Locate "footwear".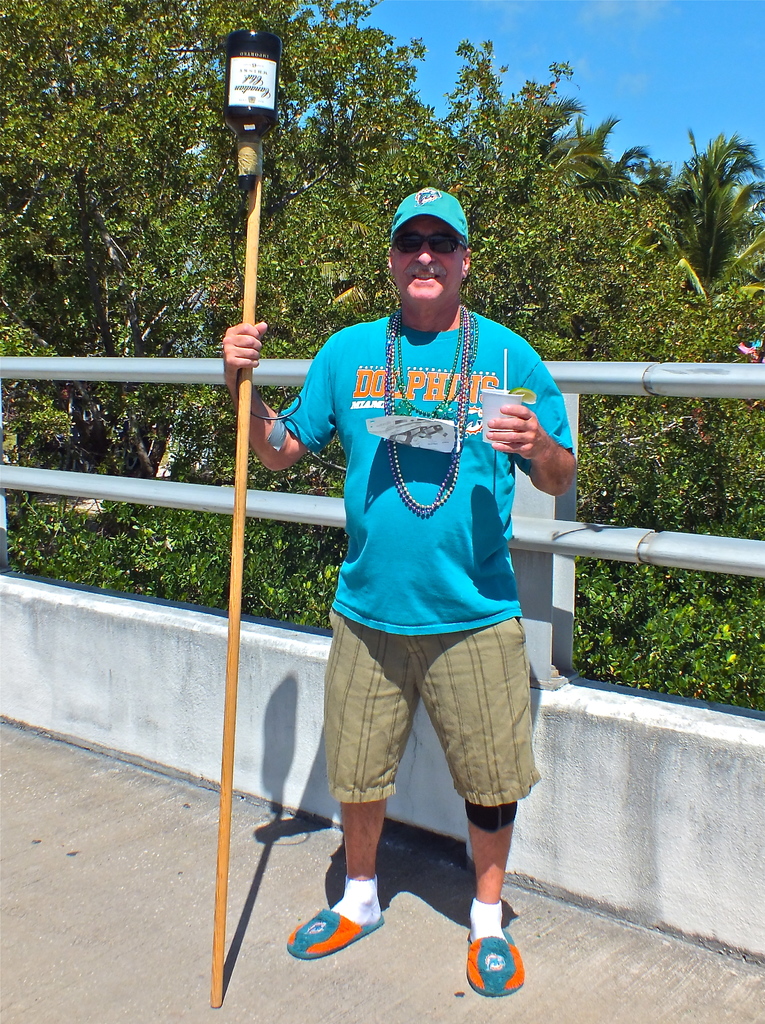
Bounding box: rect(460, 922, 534, 1009).
